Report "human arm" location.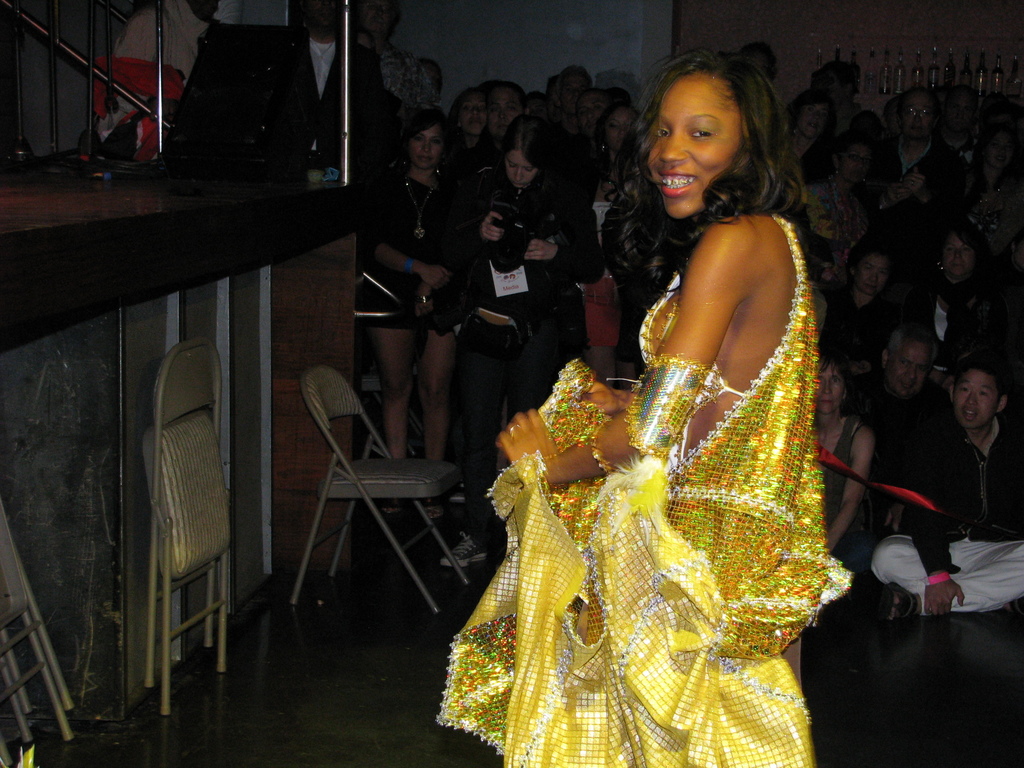
Report: bbox=(909, 458, 968, 617).
